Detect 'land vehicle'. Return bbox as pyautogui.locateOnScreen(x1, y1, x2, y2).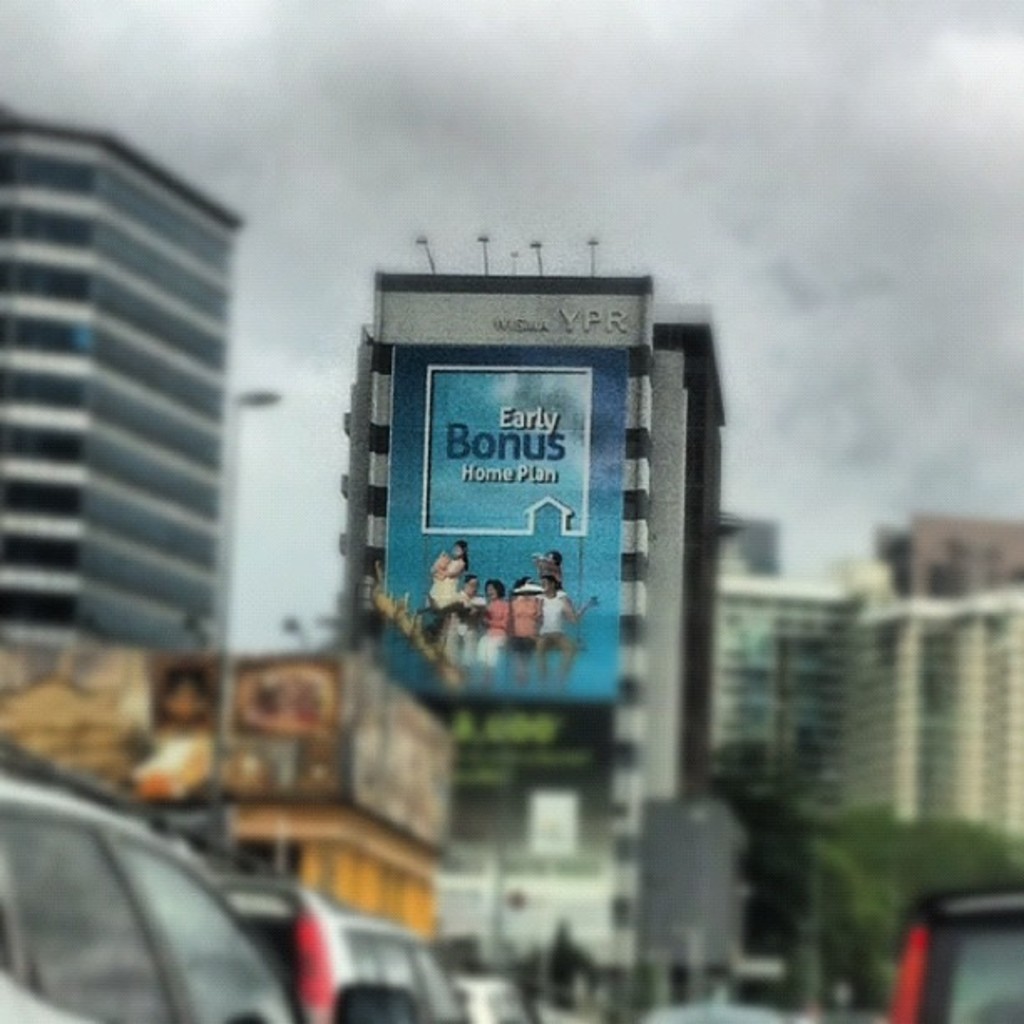
pyautogui.locateOnScreen(0, 733, 417, 1022).
